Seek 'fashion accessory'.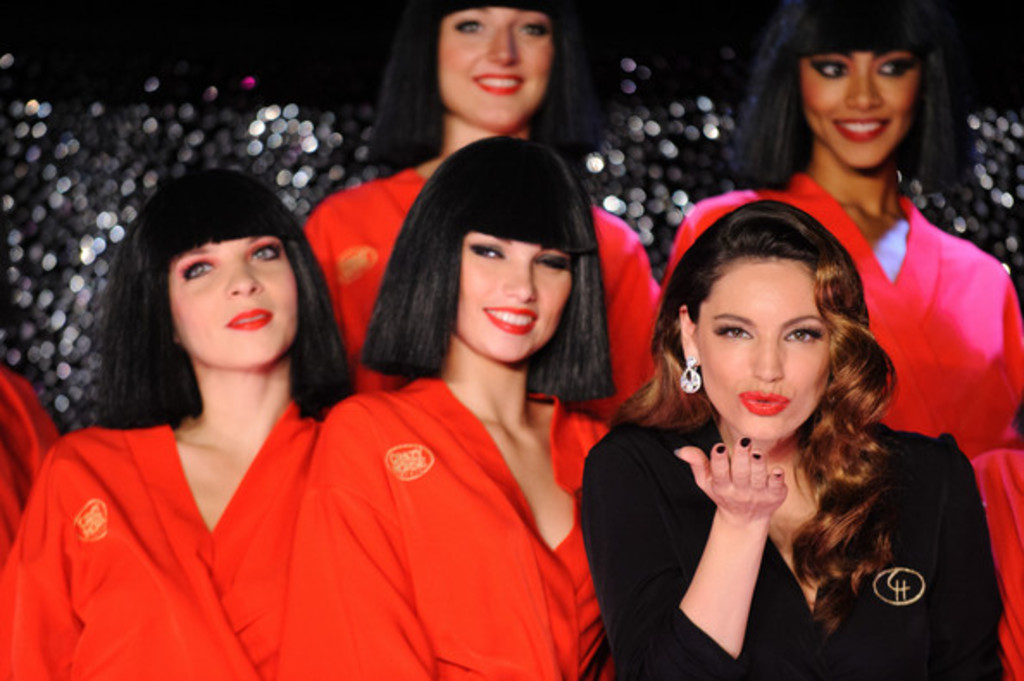
748, 450, 762, 462.
